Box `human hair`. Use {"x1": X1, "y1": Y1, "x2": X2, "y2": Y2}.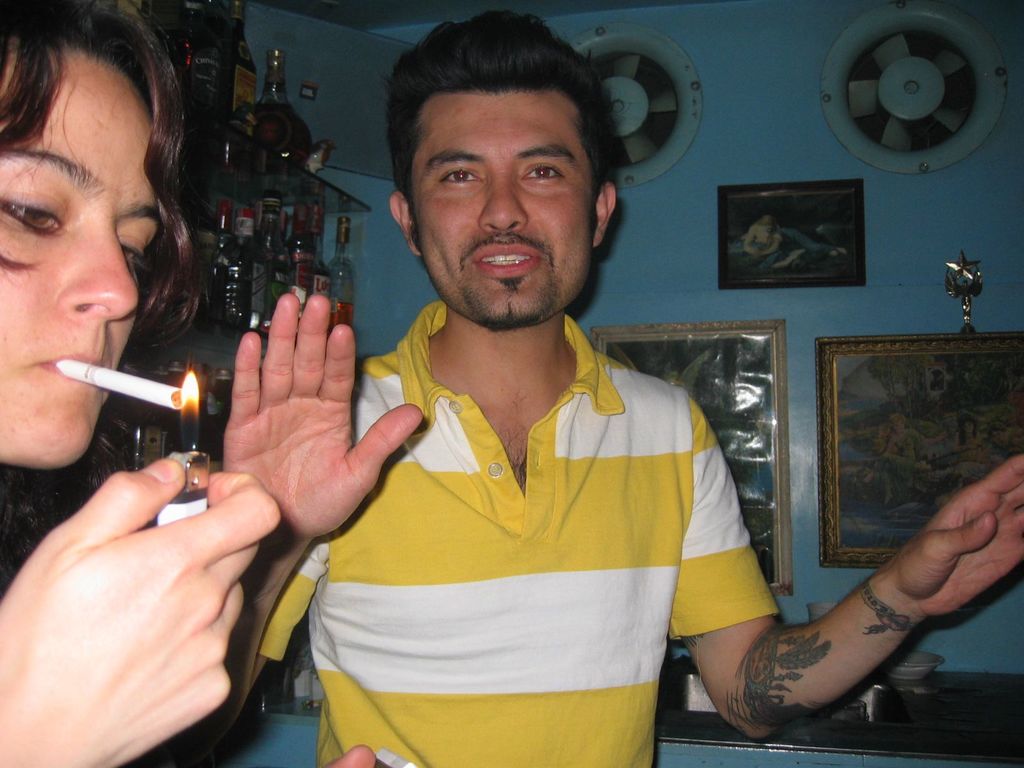
{"x1": 888, "y1": 412, "x2": 904, "y2": 427}.
